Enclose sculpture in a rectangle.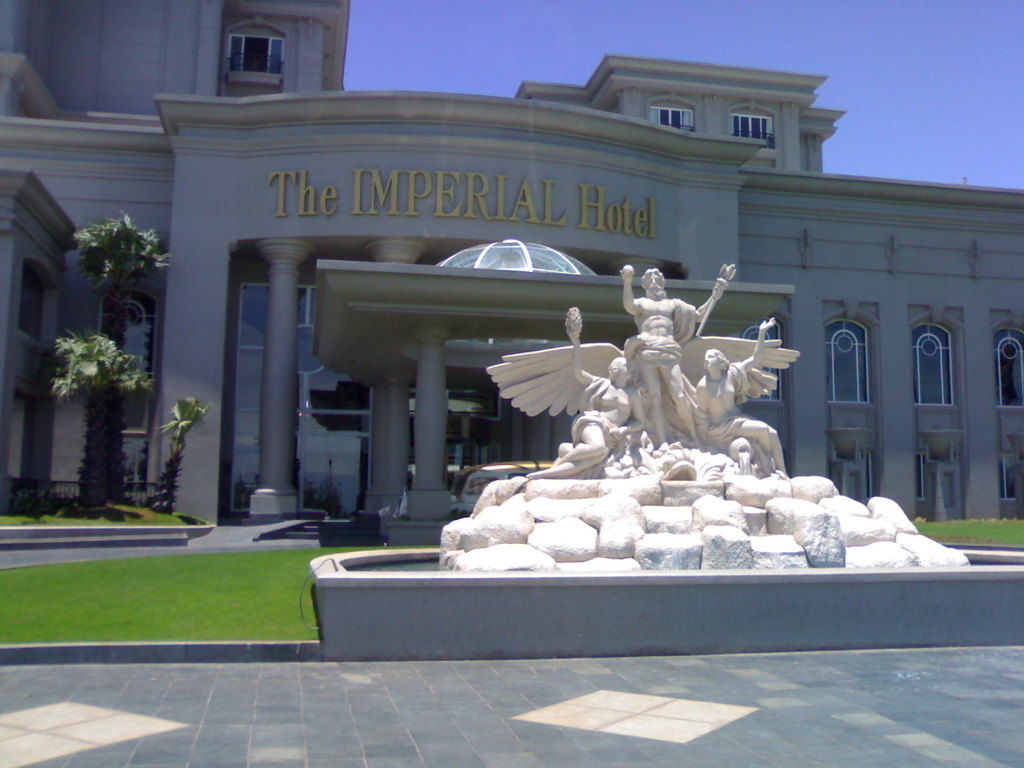
(483, 259, 806, 492).
